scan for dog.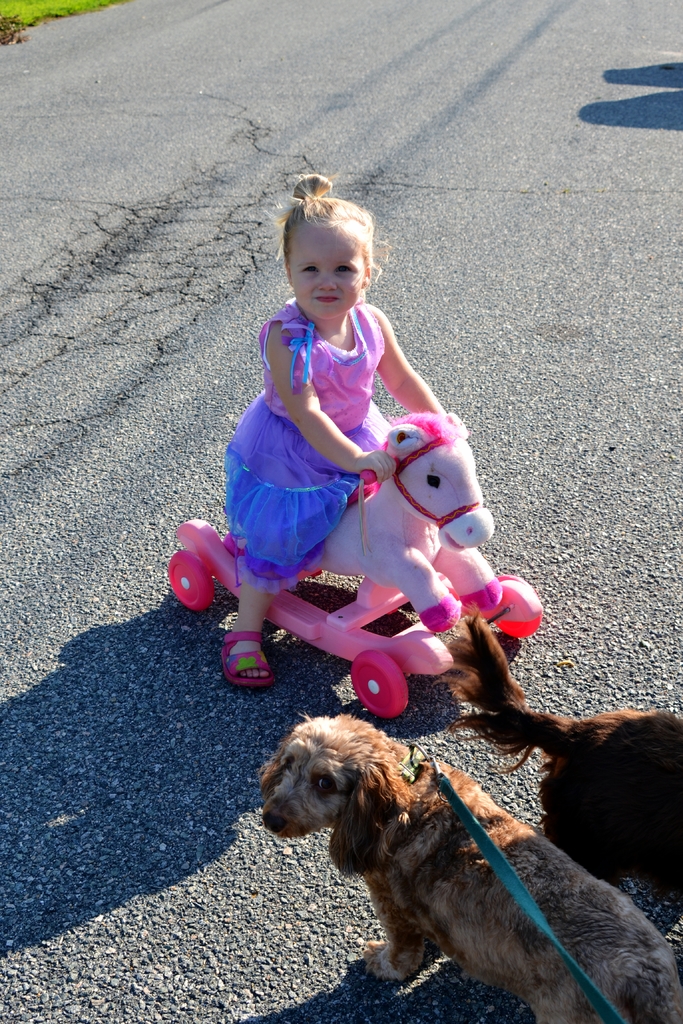
Scan result: bbox(255, 714, 682, 1023).
